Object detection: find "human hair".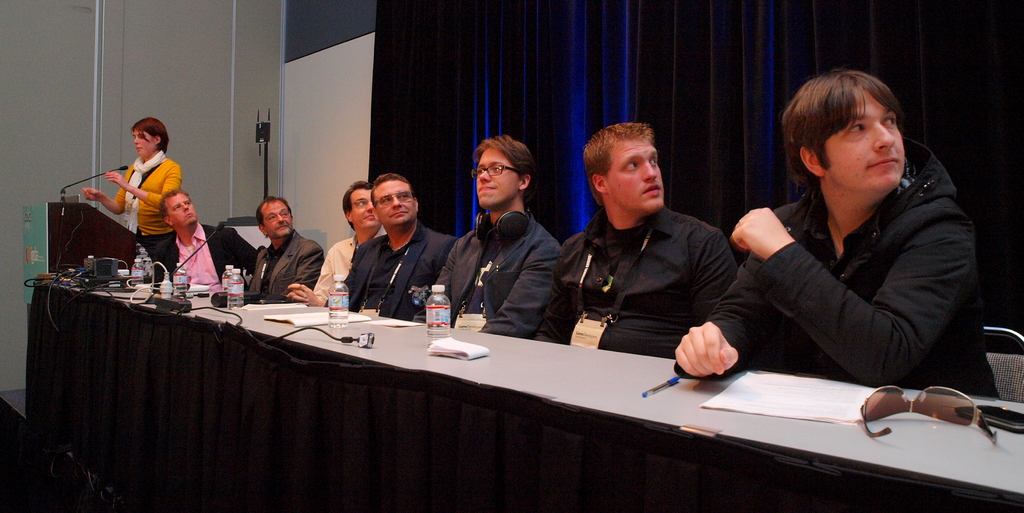
(x1=585, y1=123, x2=654, y2=208).
